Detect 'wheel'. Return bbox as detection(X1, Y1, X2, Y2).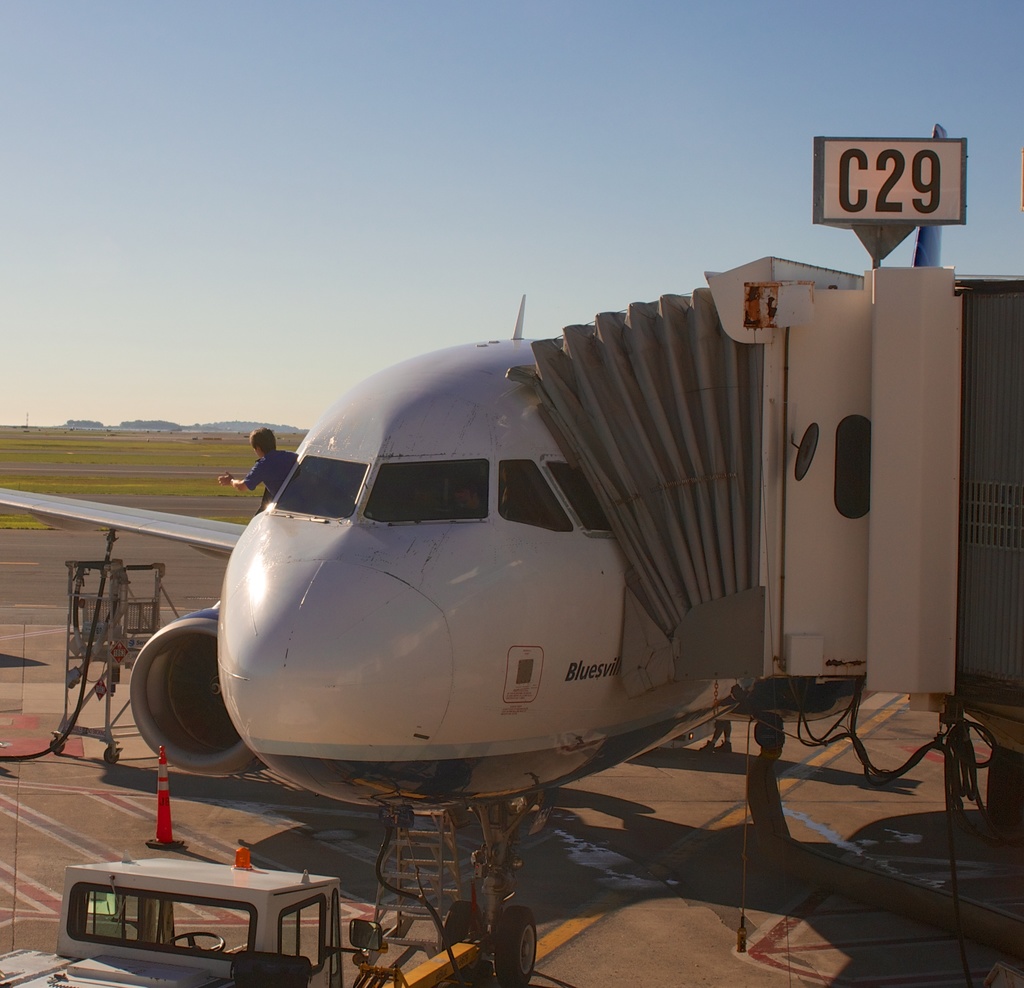
detection(442, 902, 479, 981).
